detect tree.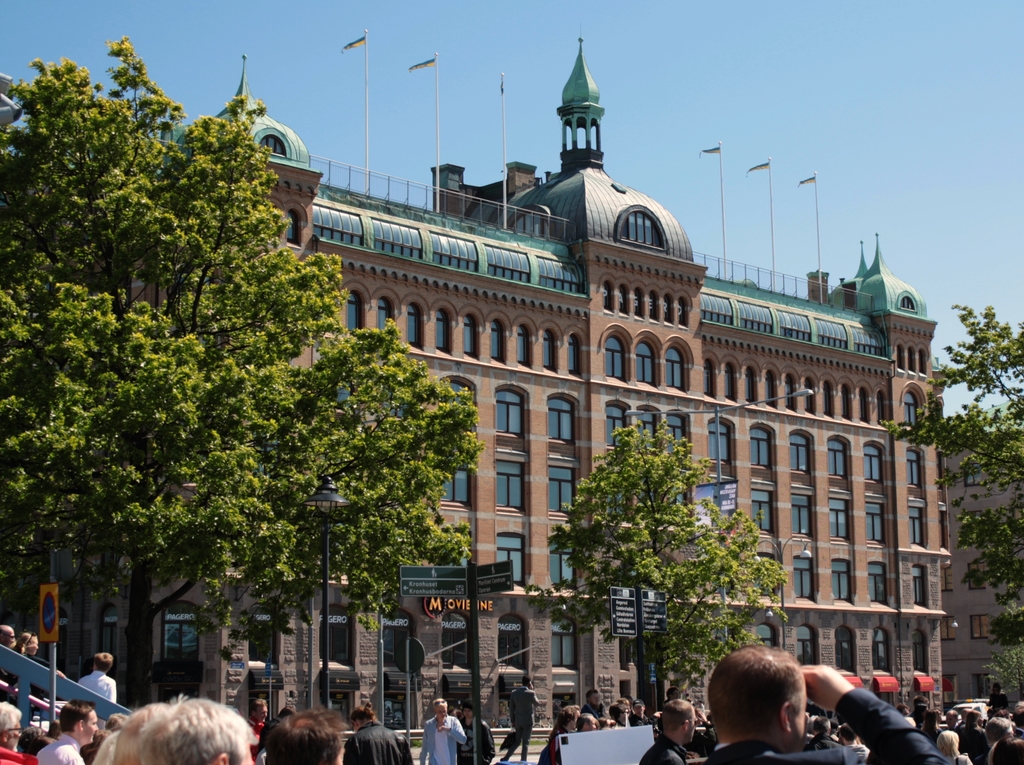
Detected at select_region(879, 308, 1023, 698).
